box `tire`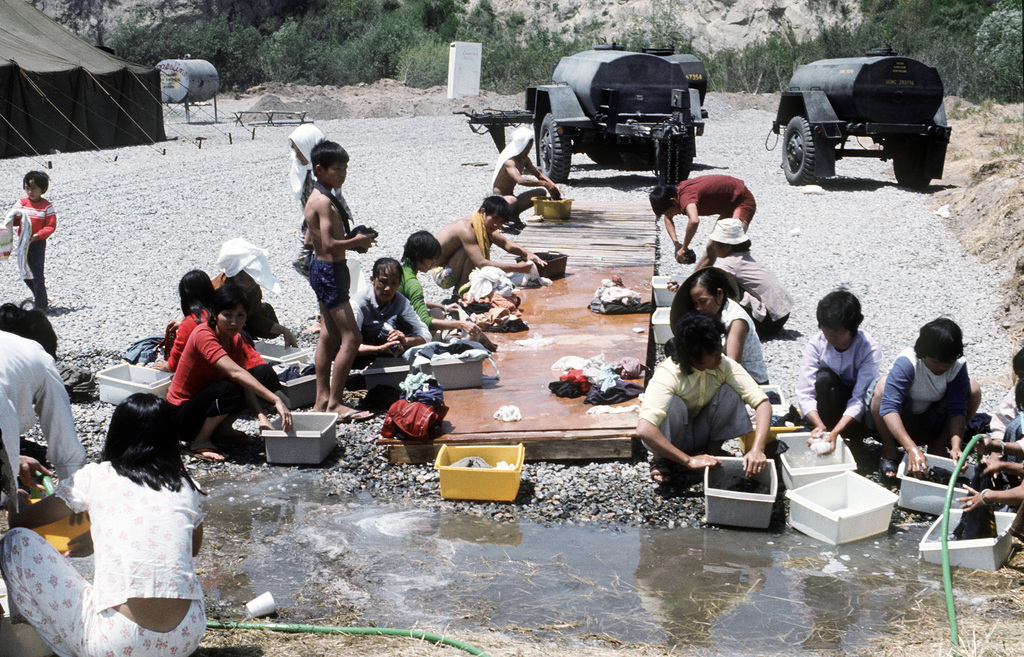
left=776, top=111, right=821, bottom=175
